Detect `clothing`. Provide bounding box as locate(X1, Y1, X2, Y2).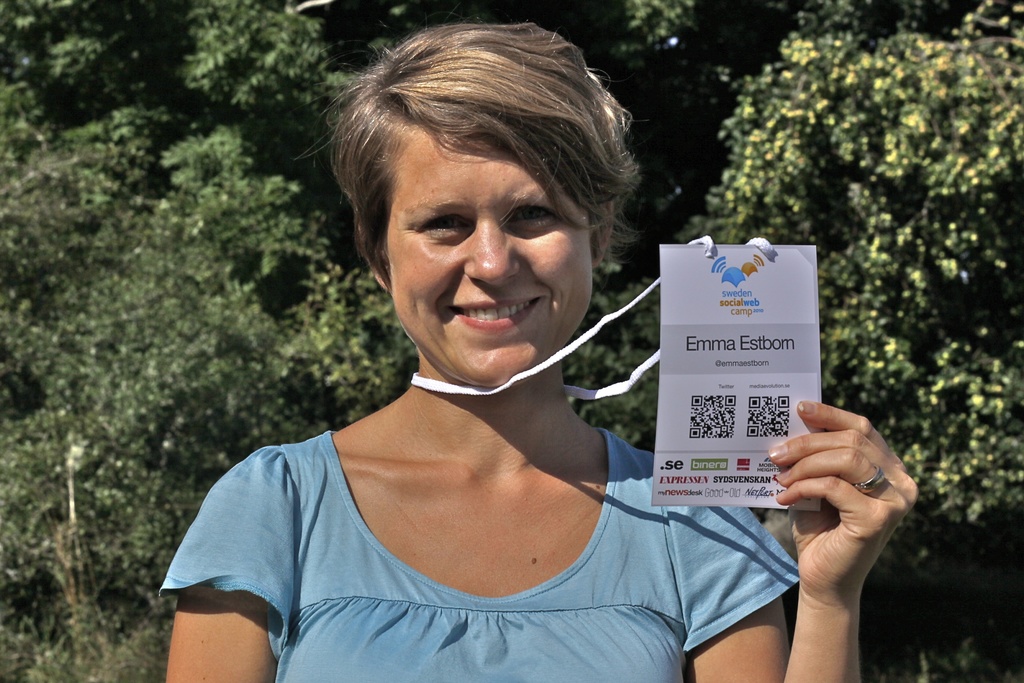
locate(163, 363, 763, 657).
